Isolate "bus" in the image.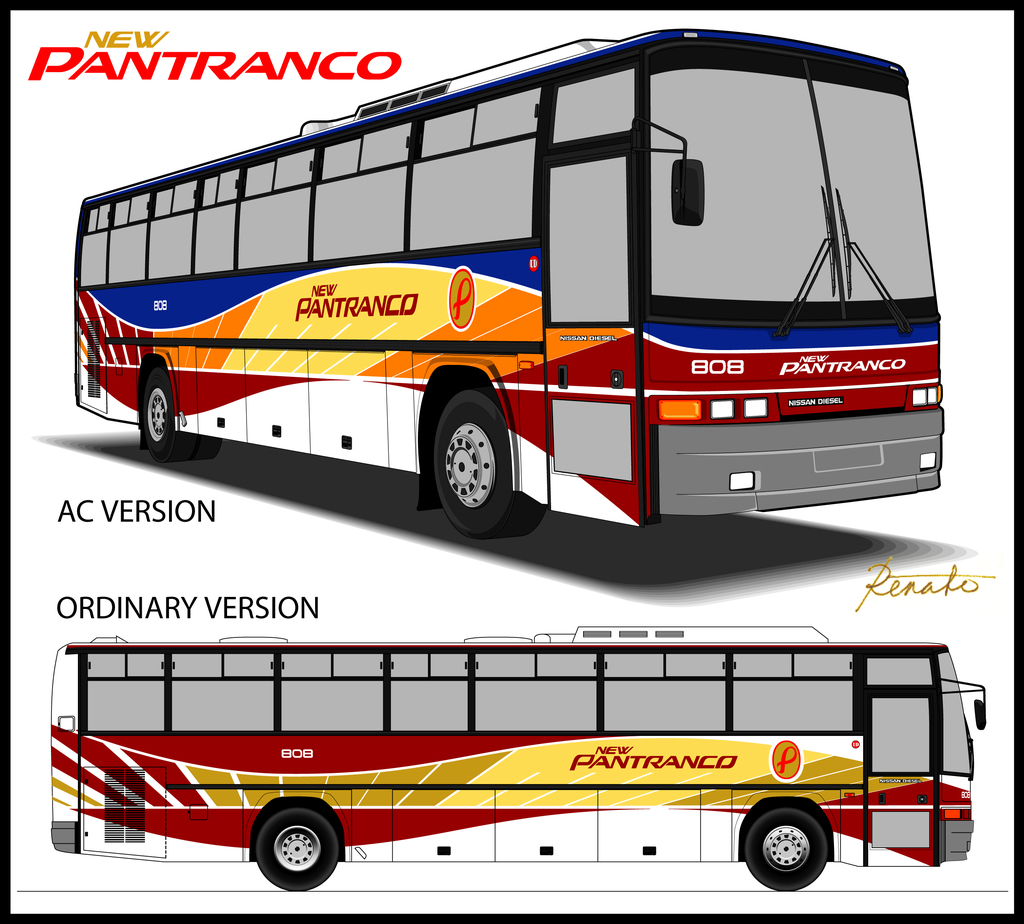
Isolated region: region(73, 25, 943, 539).
